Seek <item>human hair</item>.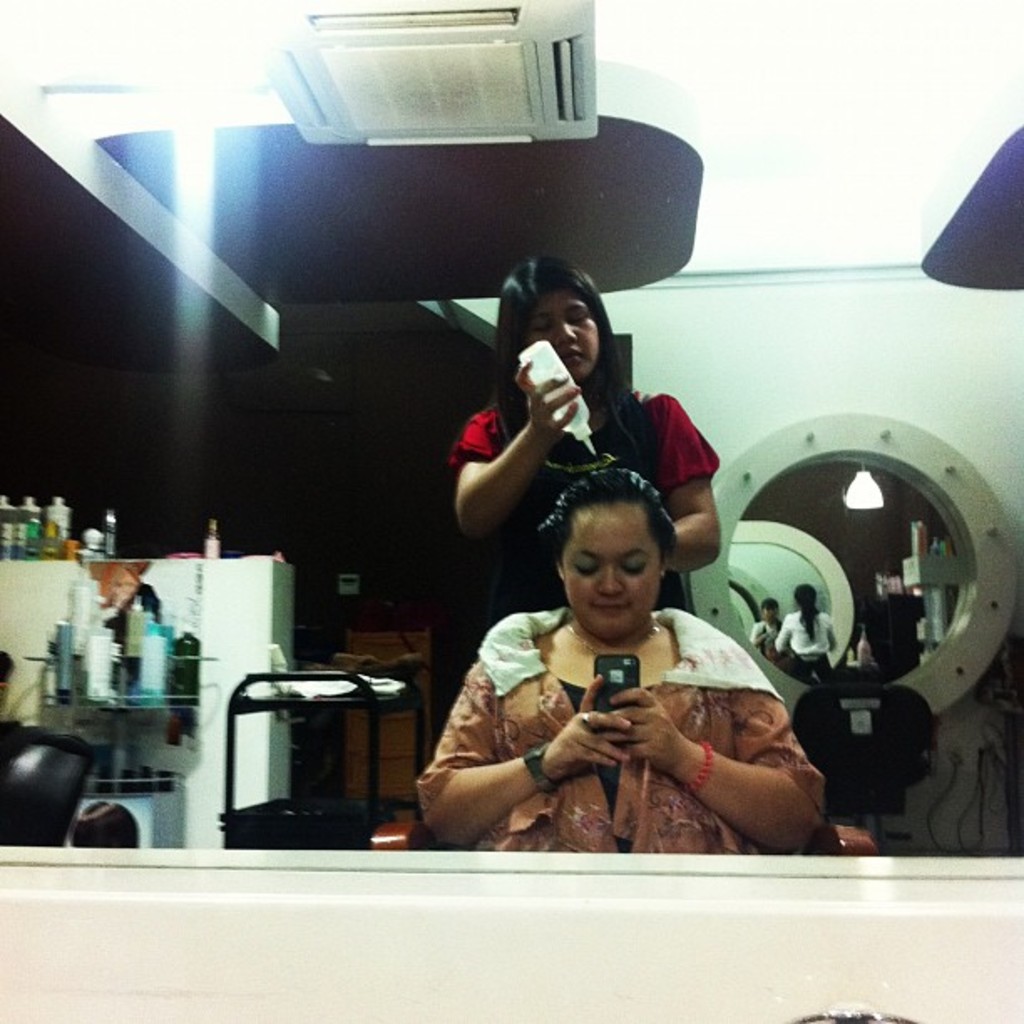
BBox(494, 254, 653, 445).
